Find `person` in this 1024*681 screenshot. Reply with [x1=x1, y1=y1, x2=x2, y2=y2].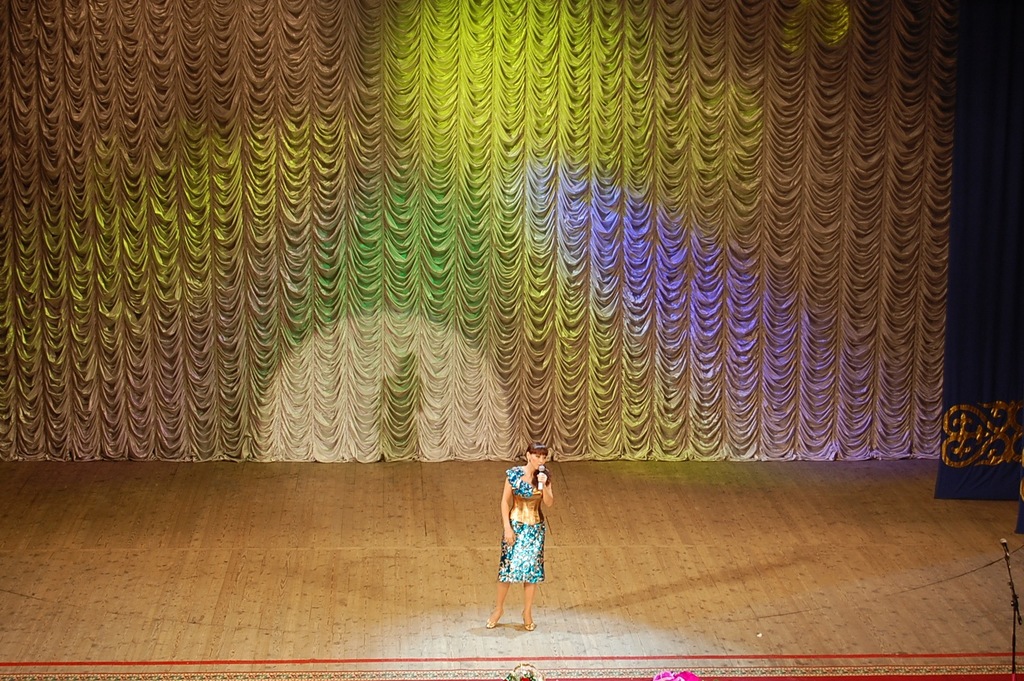
[x1=485, y1=435, x2=551, y2=630].
